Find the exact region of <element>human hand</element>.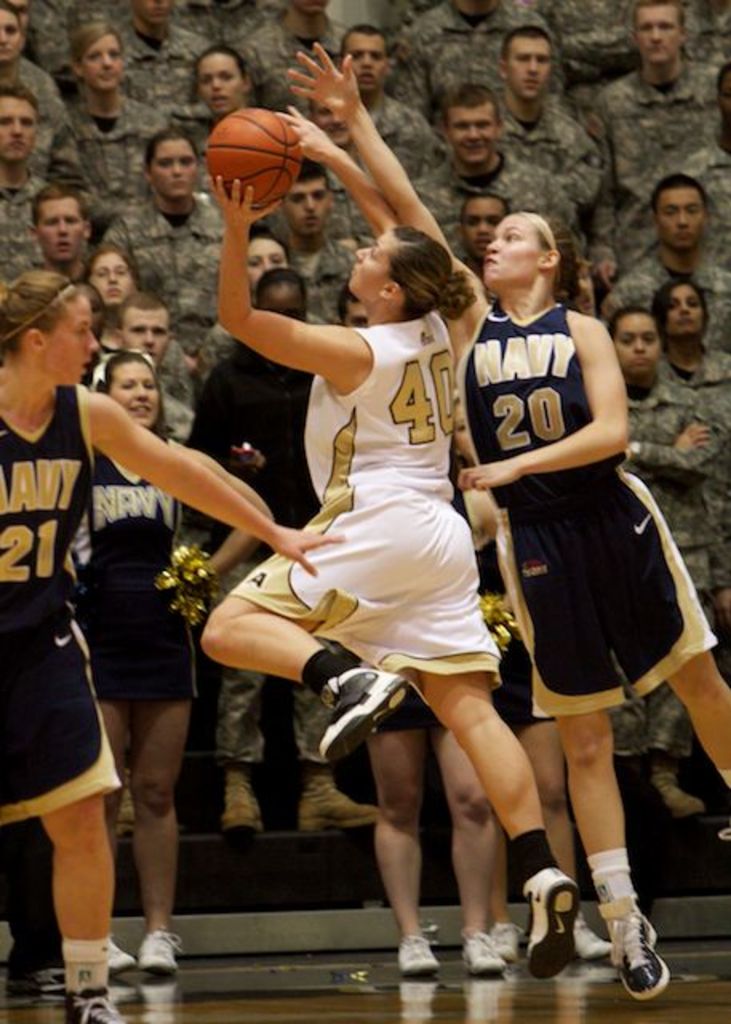
Exact region: rect(274, 101, 339, 162).
